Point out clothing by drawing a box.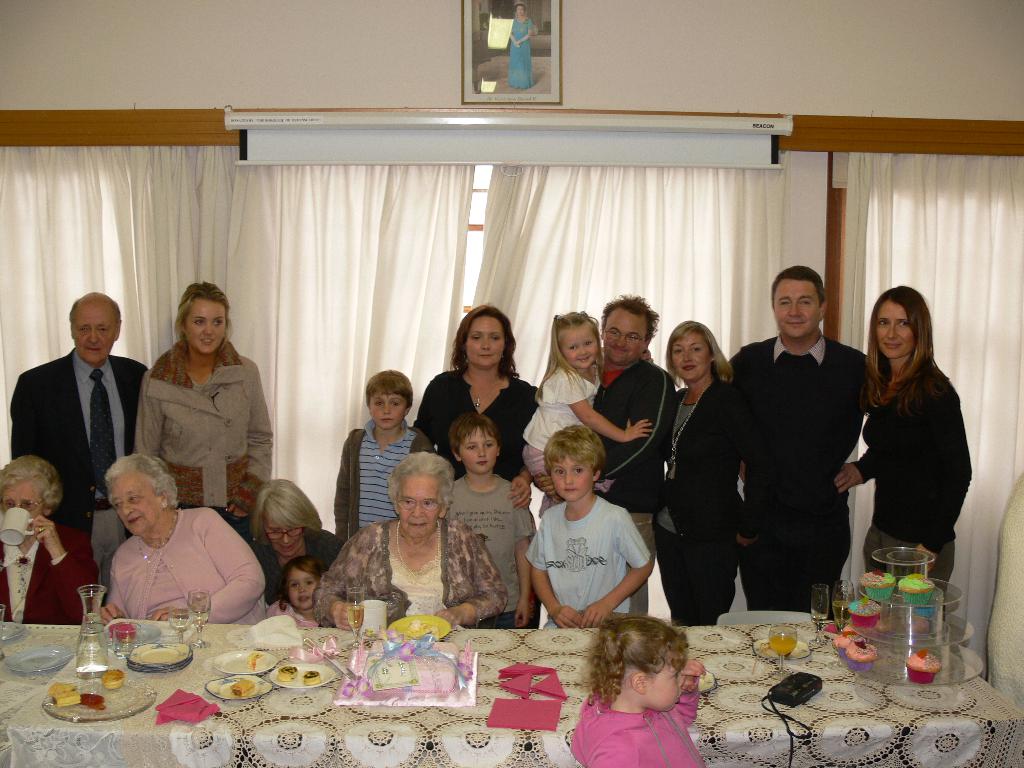
x1=12 y1=349 x2=150 y2=529.
